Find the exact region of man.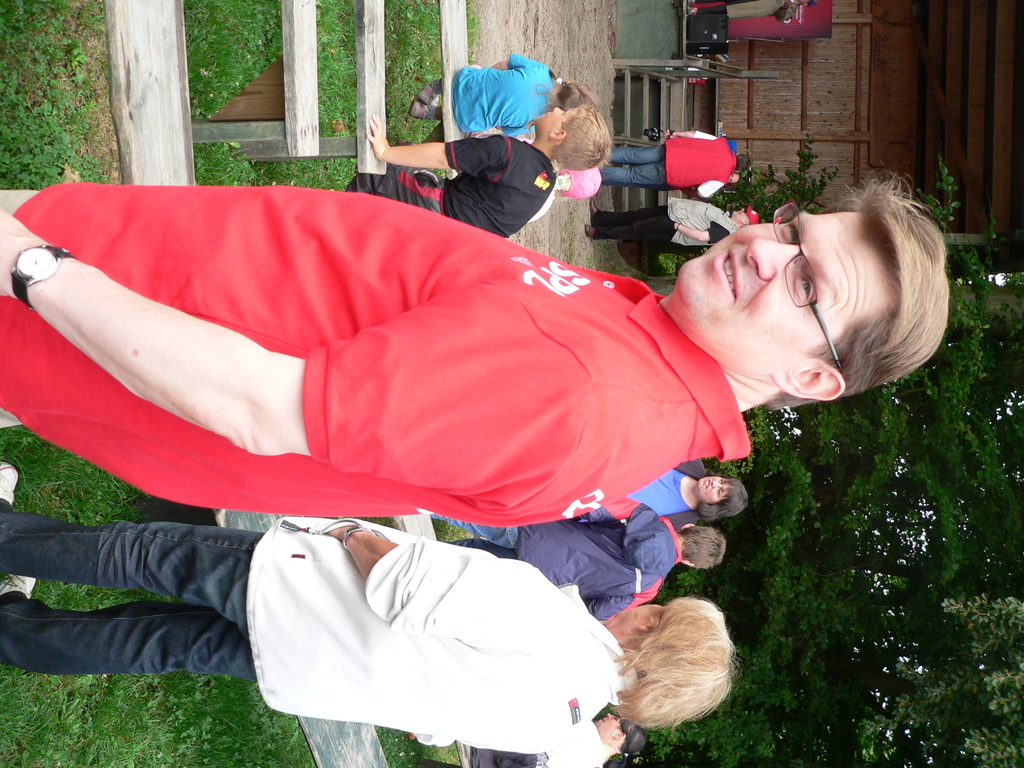
Exact region: 410 716 645 767.
